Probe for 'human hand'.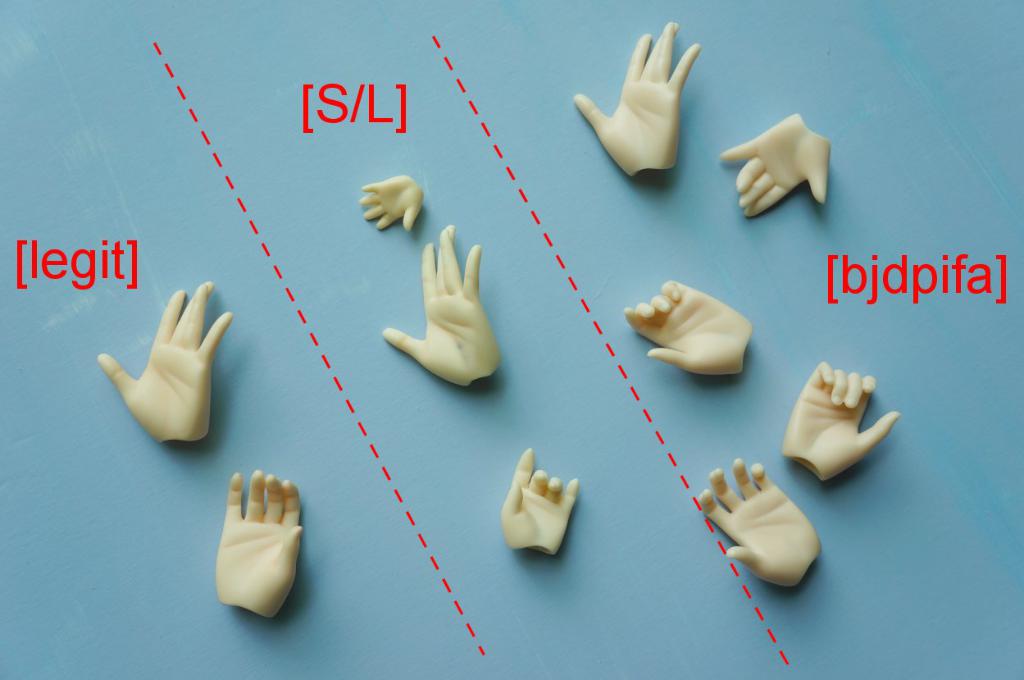
Probe result: 498/449/580/557.
